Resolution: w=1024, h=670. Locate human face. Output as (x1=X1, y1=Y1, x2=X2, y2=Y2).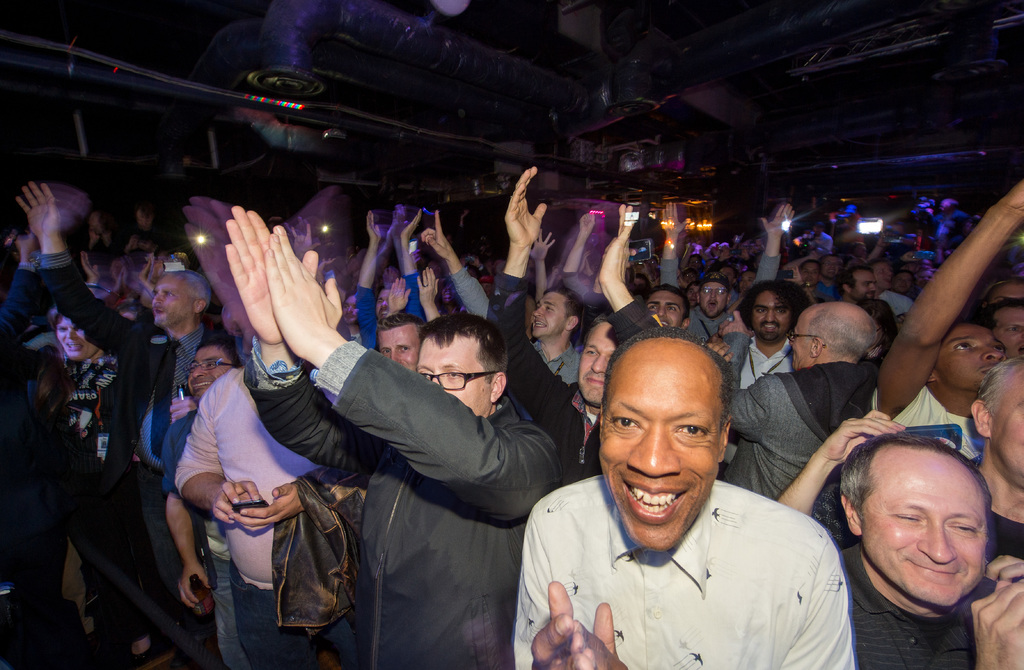
(x1=754, y1=288, x2=803, y2=341).
